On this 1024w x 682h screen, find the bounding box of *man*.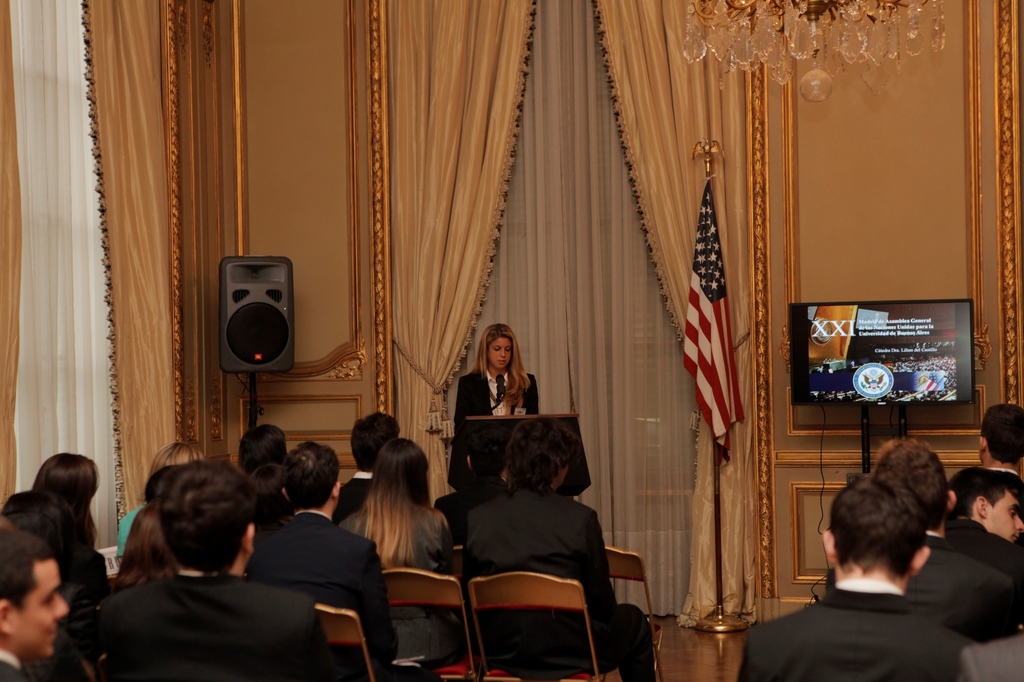
Bounding box: {"left": 236, "top": 436, "right": 408, "bottom": 681}.
